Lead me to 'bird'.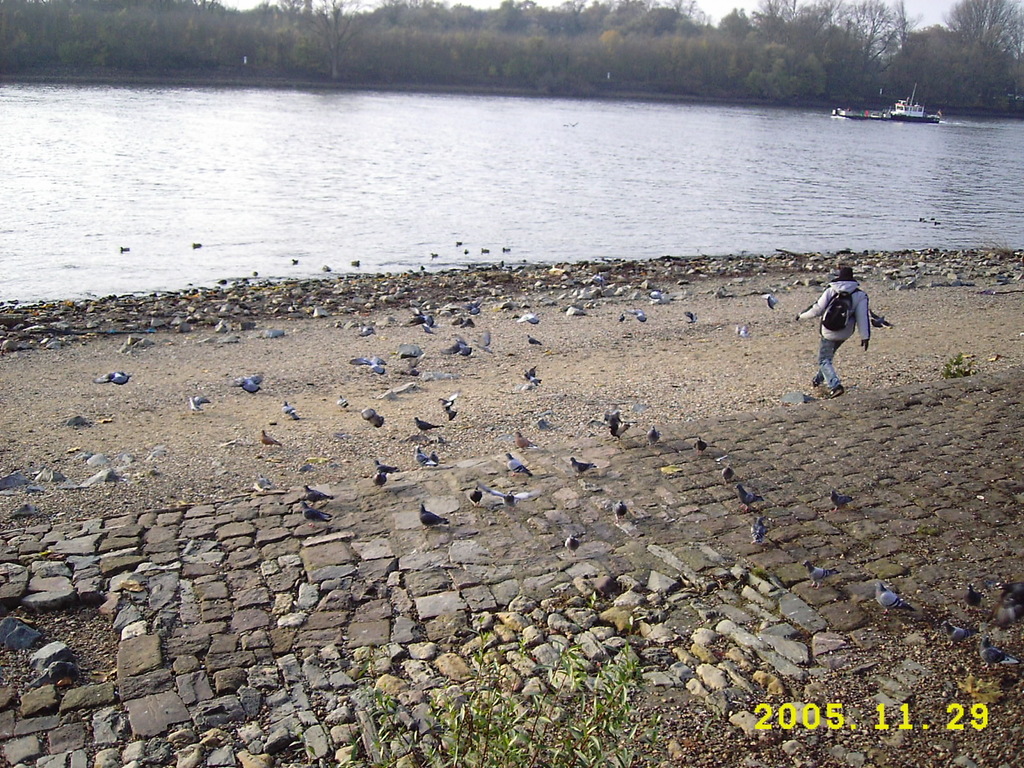
Lead to {"left": 467, "top": 483, "right": 481, "bottom": 505}.
